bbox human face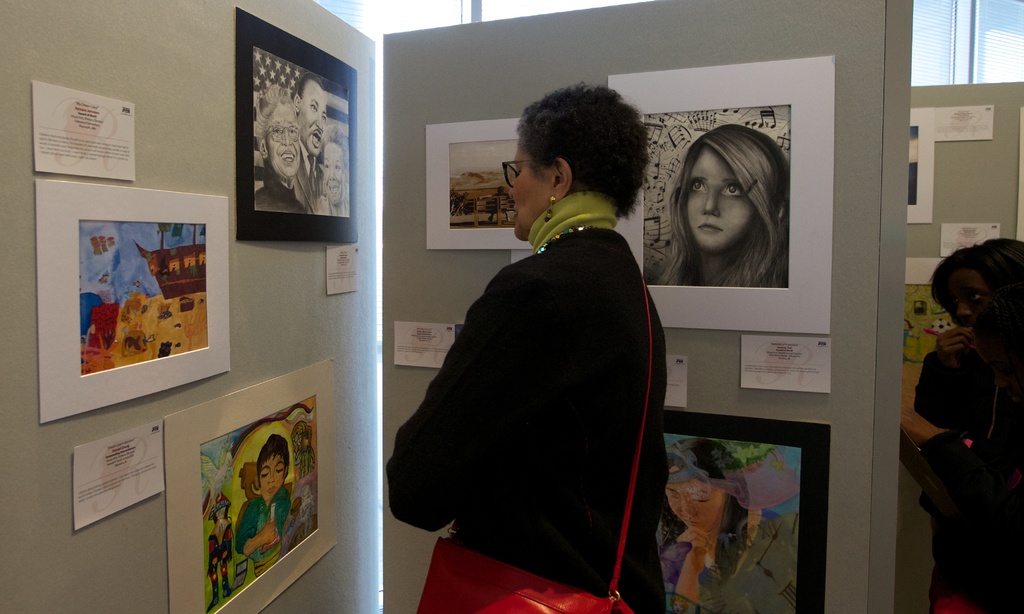
508:128:552:246
